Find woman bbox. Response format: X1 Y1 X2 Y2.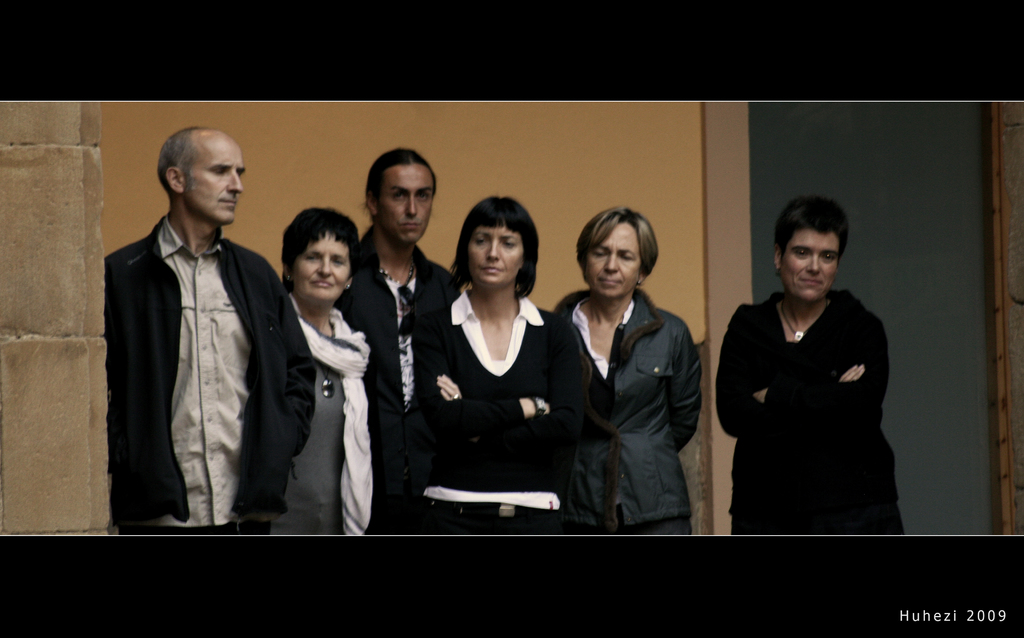
717 193 904 538.
